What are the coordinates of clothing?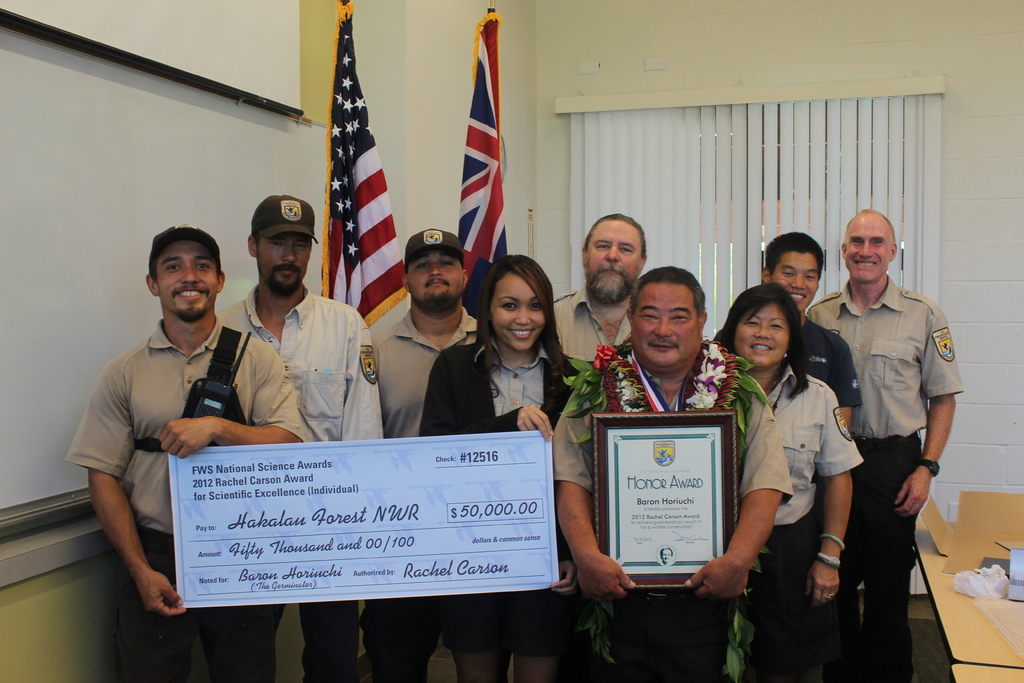
(367, 306, 488, 682).
